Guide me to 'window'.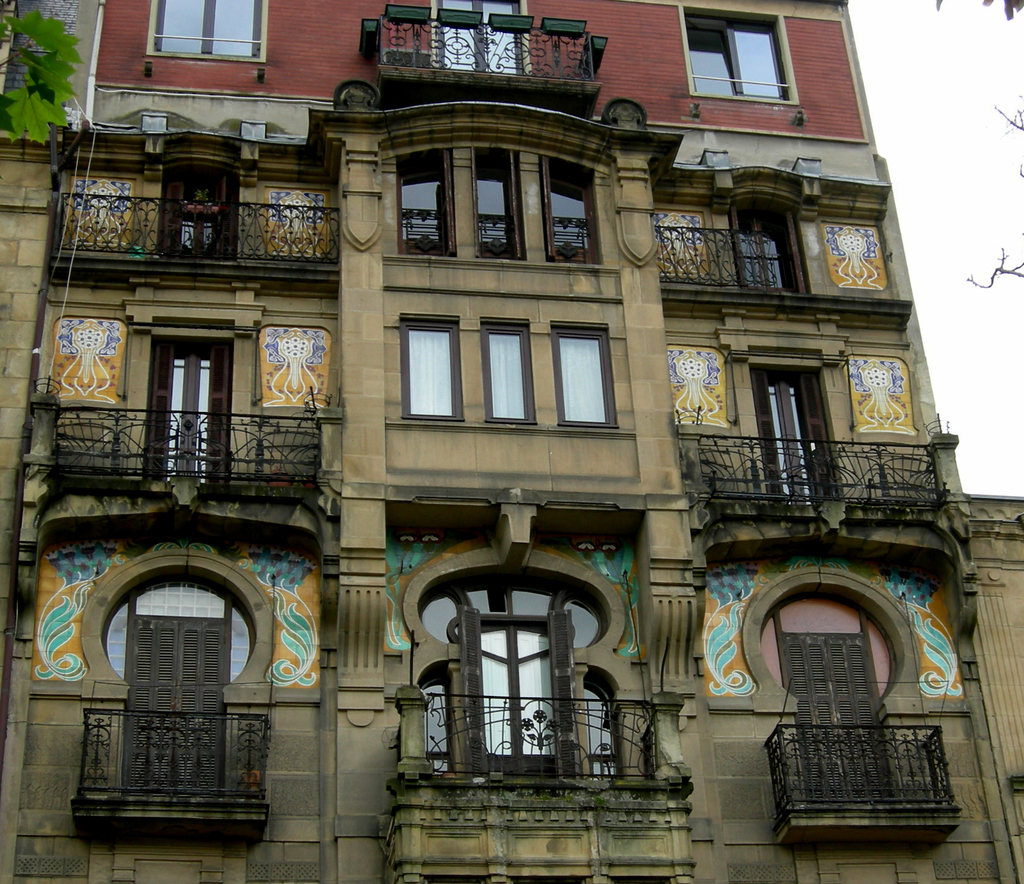
Guidance: bbox(157, 0, 261, 61).
